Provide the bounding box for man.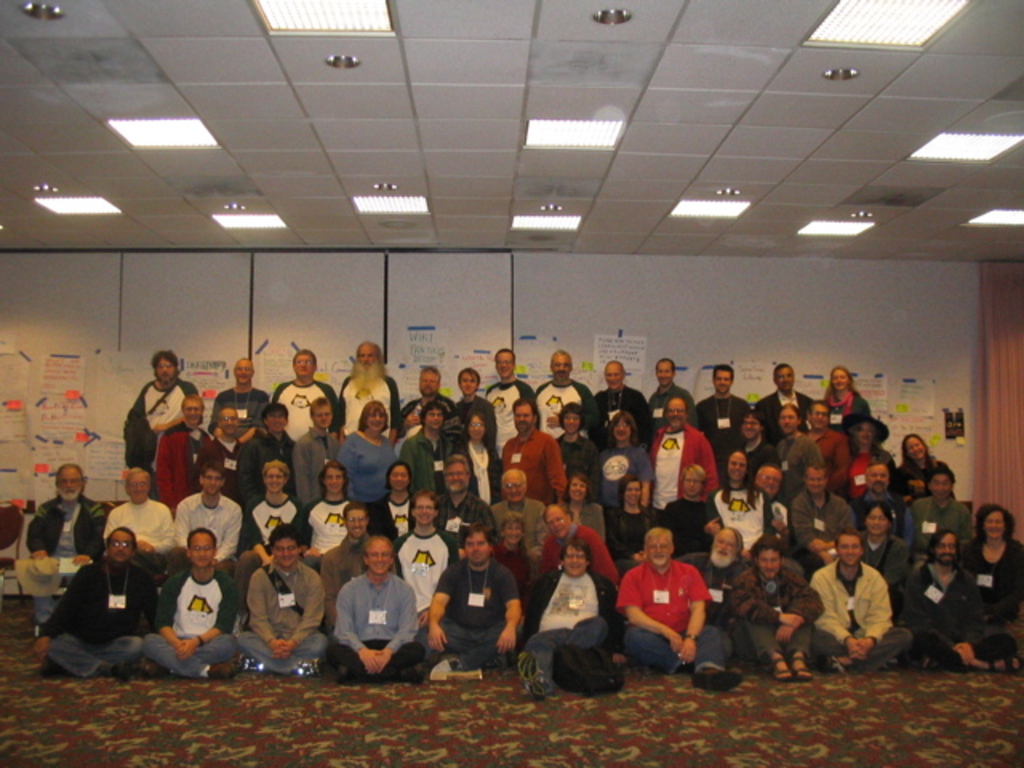
<region>192, 400, 245, 501</region>.
